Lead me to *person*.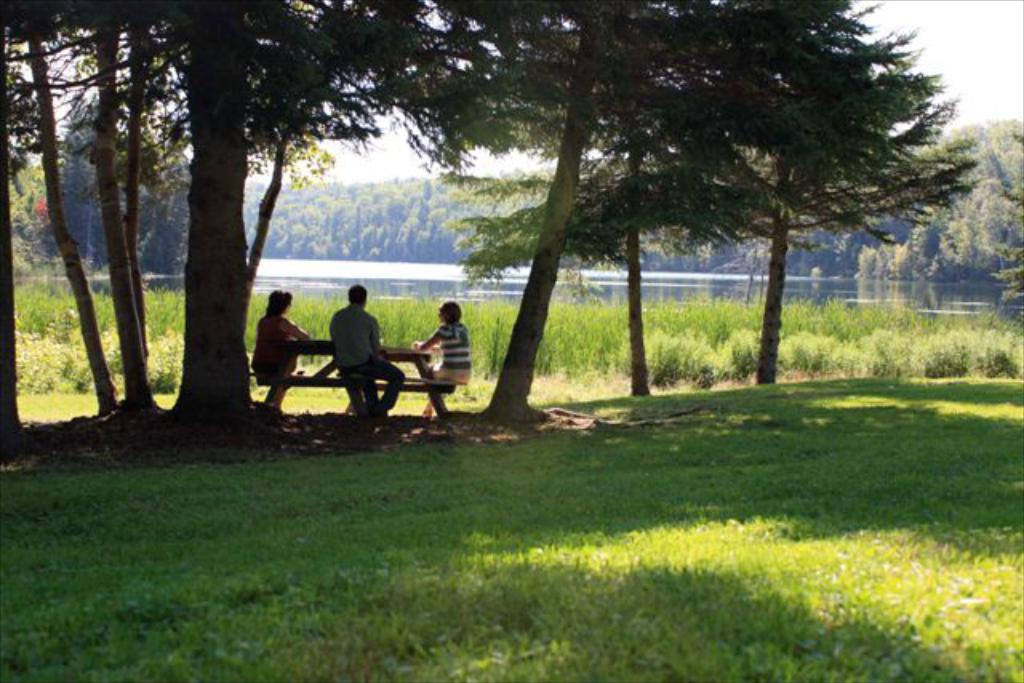
Lead to box(253, 285, 301, 413).
